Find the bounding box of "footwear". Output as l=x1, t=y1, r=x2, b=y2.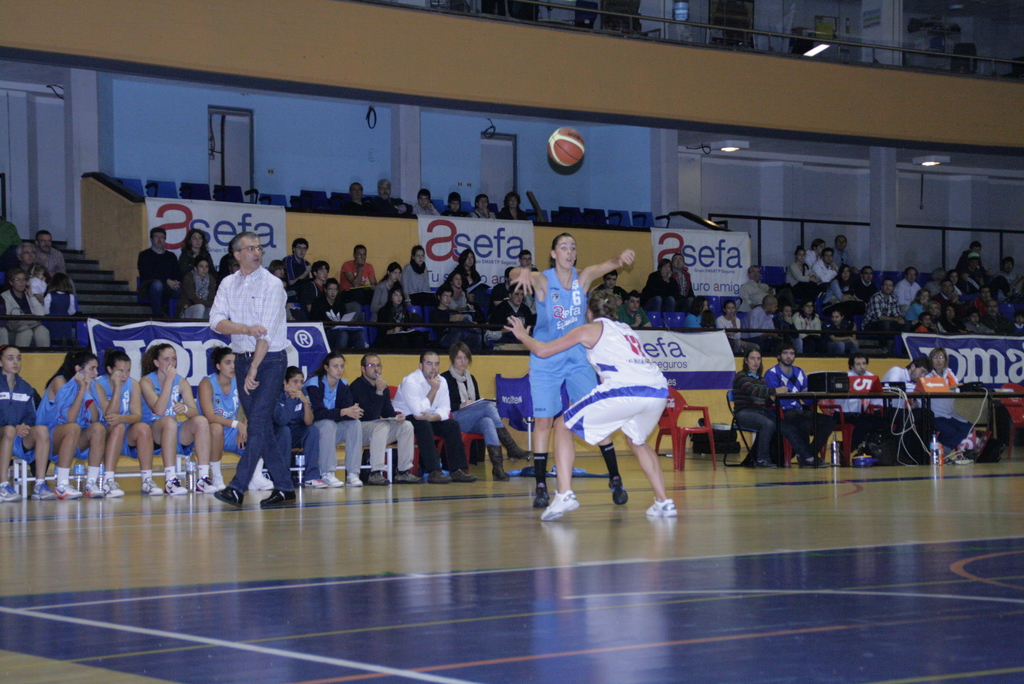
l=101, t=473, r=124, b=493.
